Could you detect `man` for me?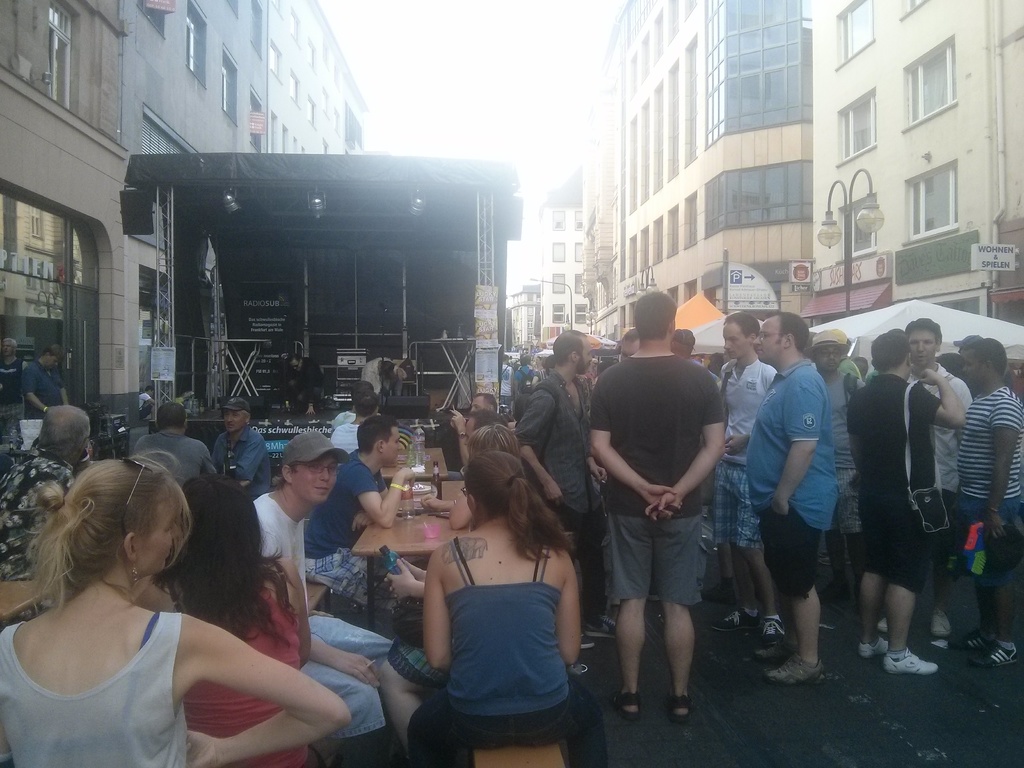
Detection result: [x1=670, y1=328, x2=719, y2=385].
